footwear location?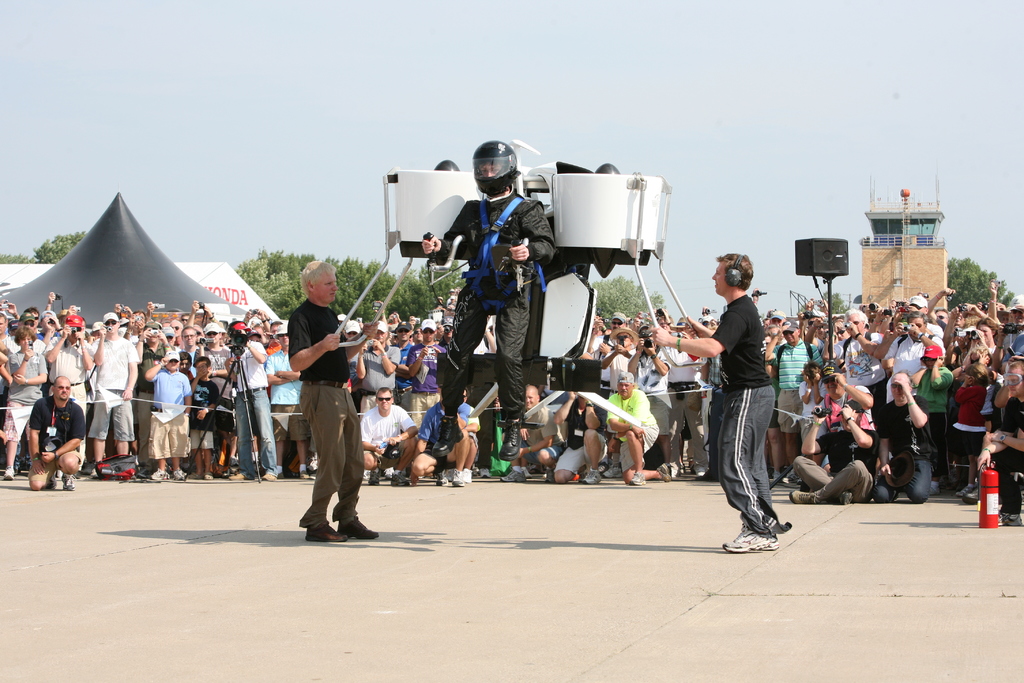
[305,525,348,543]
